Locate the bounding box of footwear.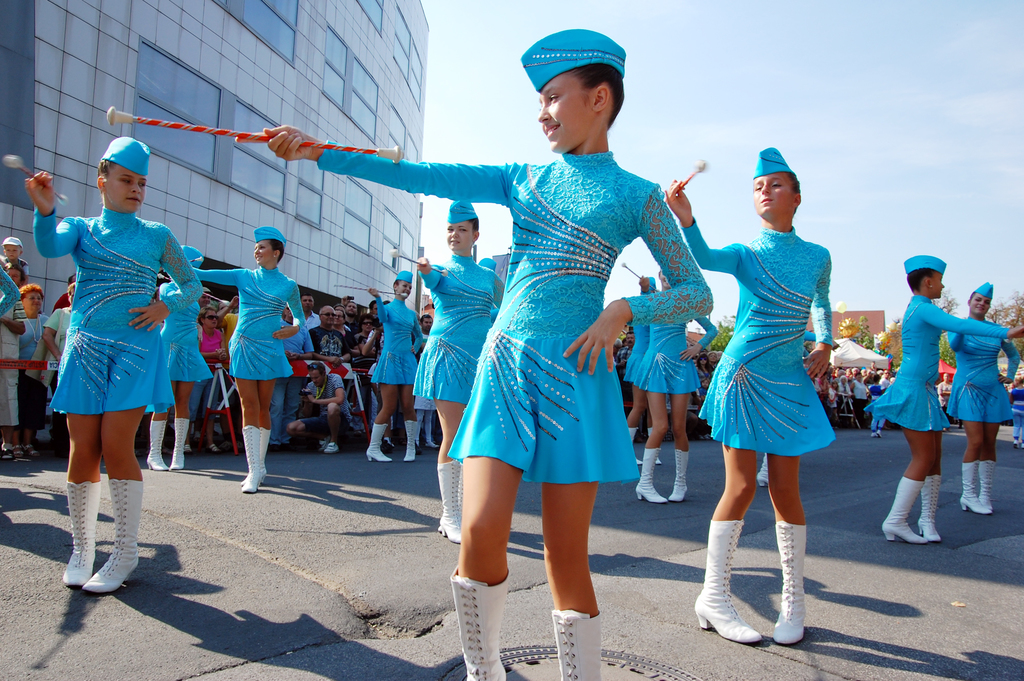
Bounding box: locate(877, 429, 881, 440).
